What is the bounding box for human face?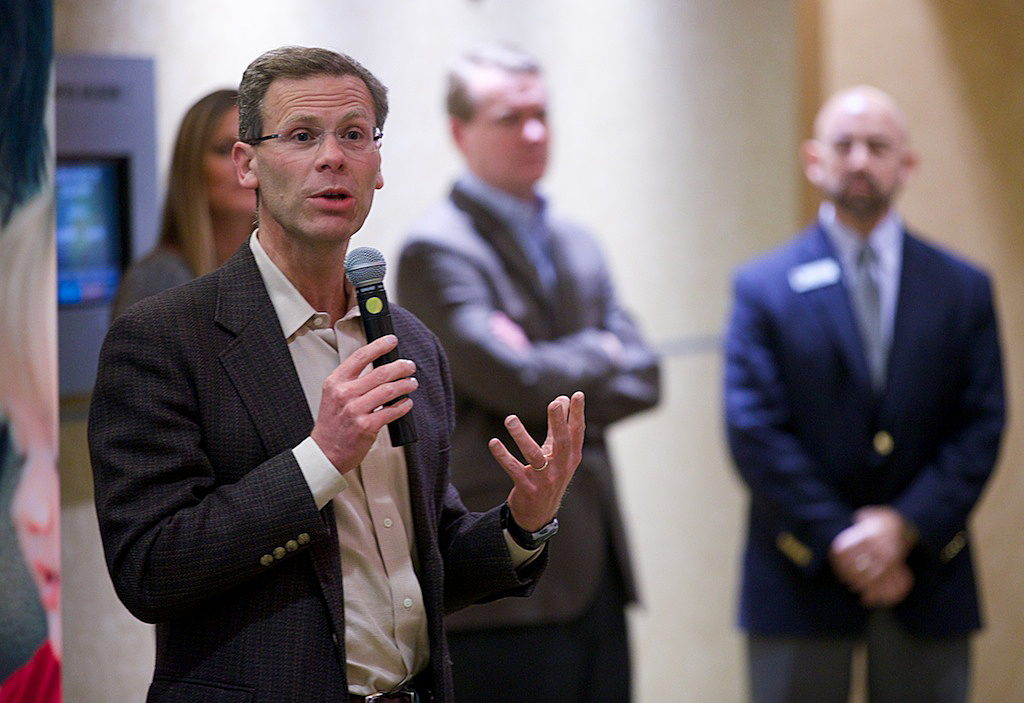
<region>250, 78, 381, 236</region>.
